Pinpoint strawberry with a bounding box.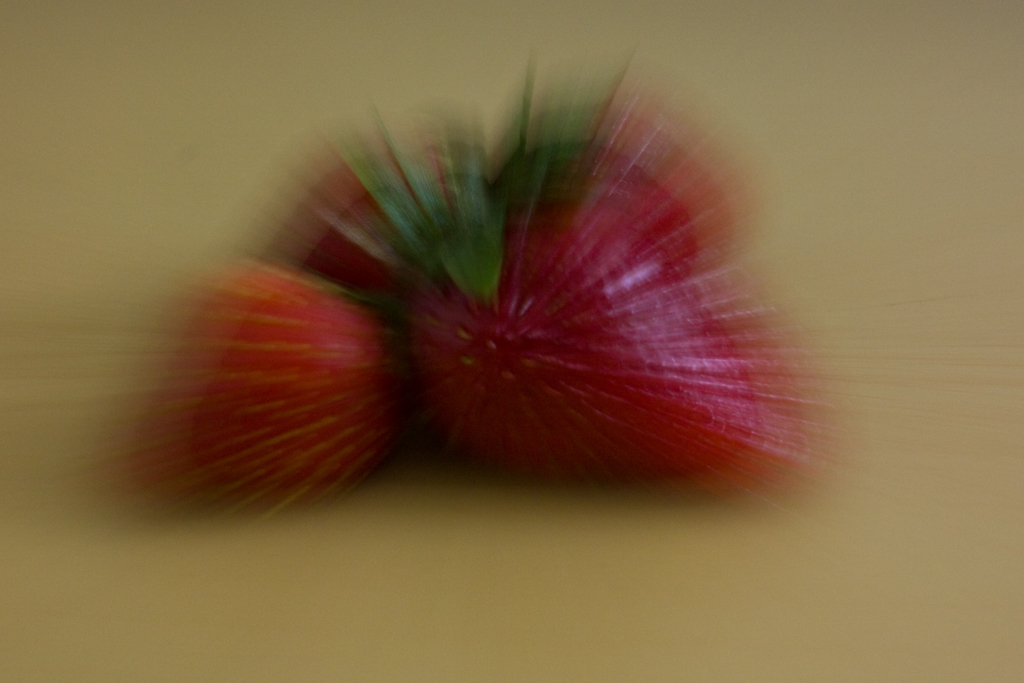
120:252:413:496.
